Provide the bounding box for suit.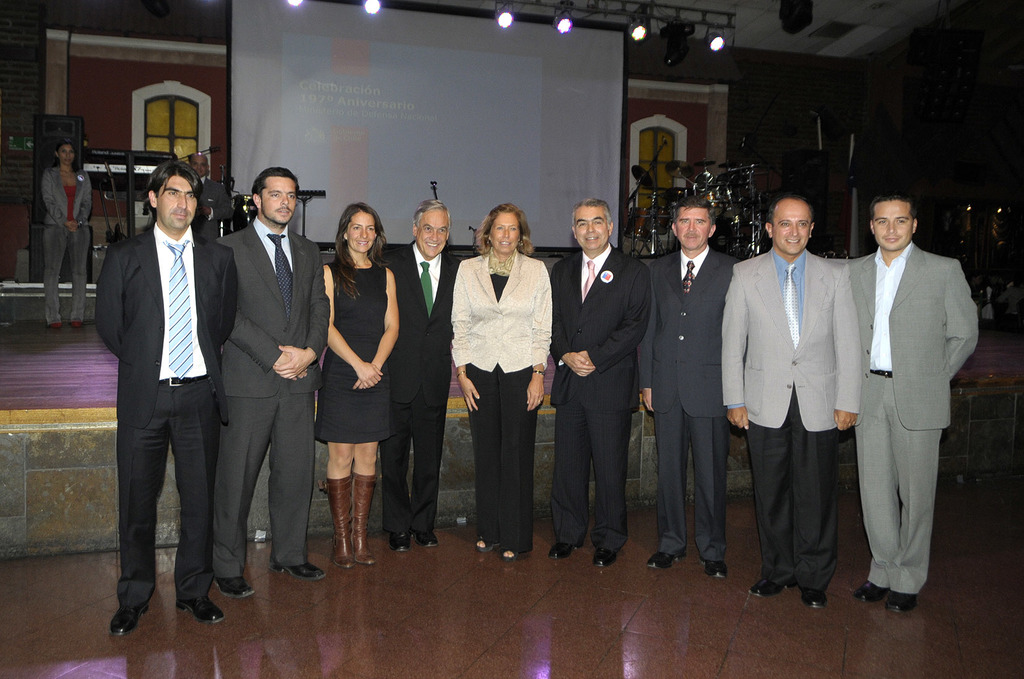
x1=636 y1=250 x2=739 y2=562.
